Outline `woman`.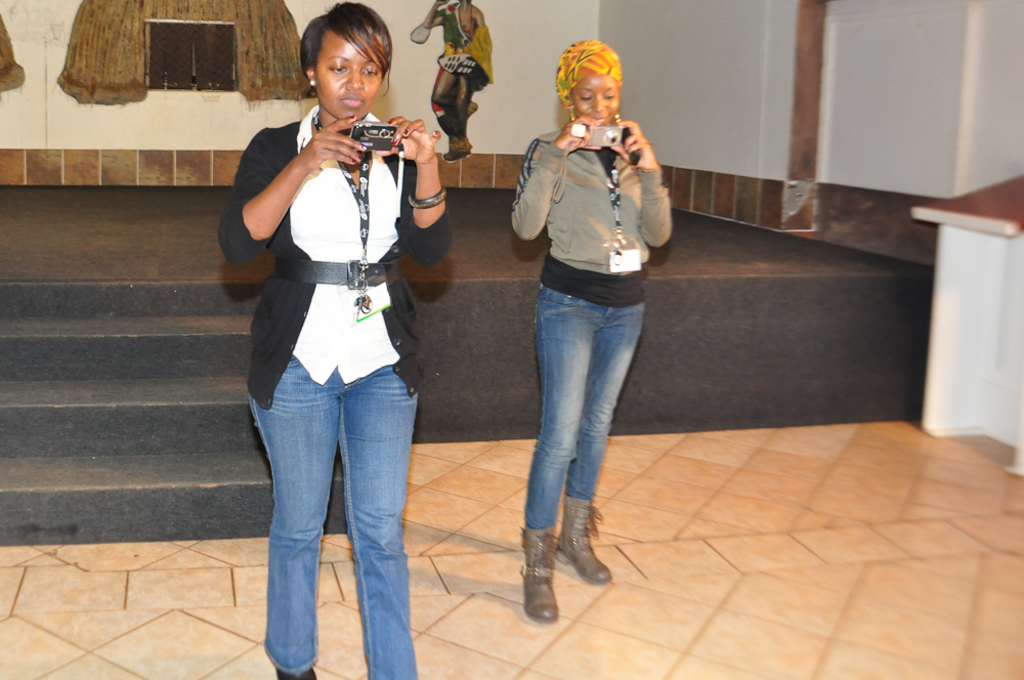
Outline: [x1=499, y1=39, x2=677, y2=656].
